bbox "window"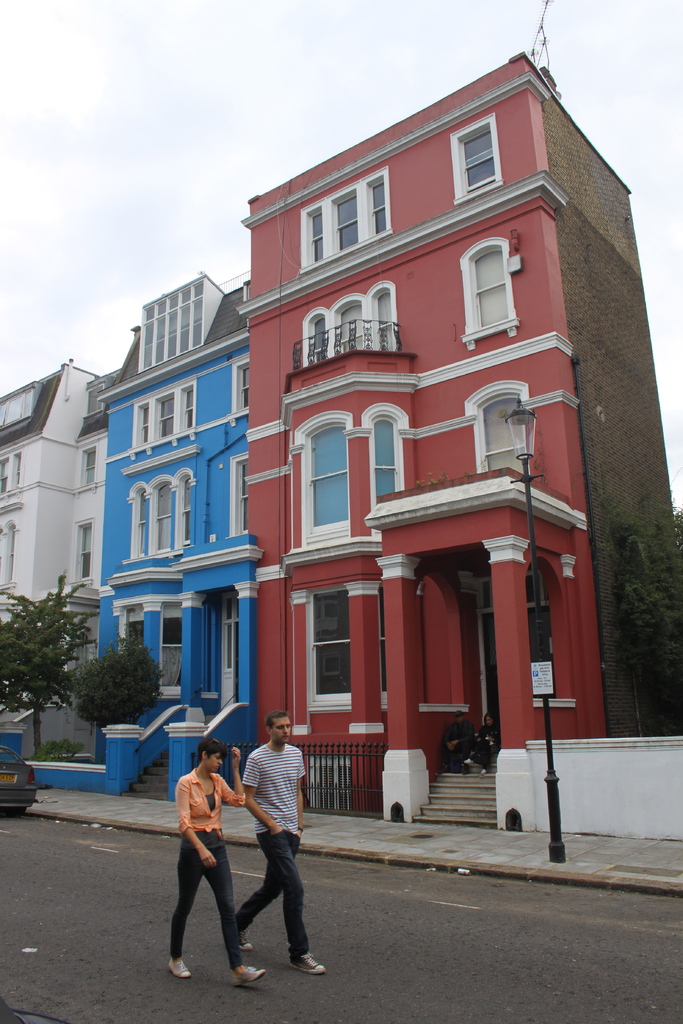
(309, 282, 402, 368)
